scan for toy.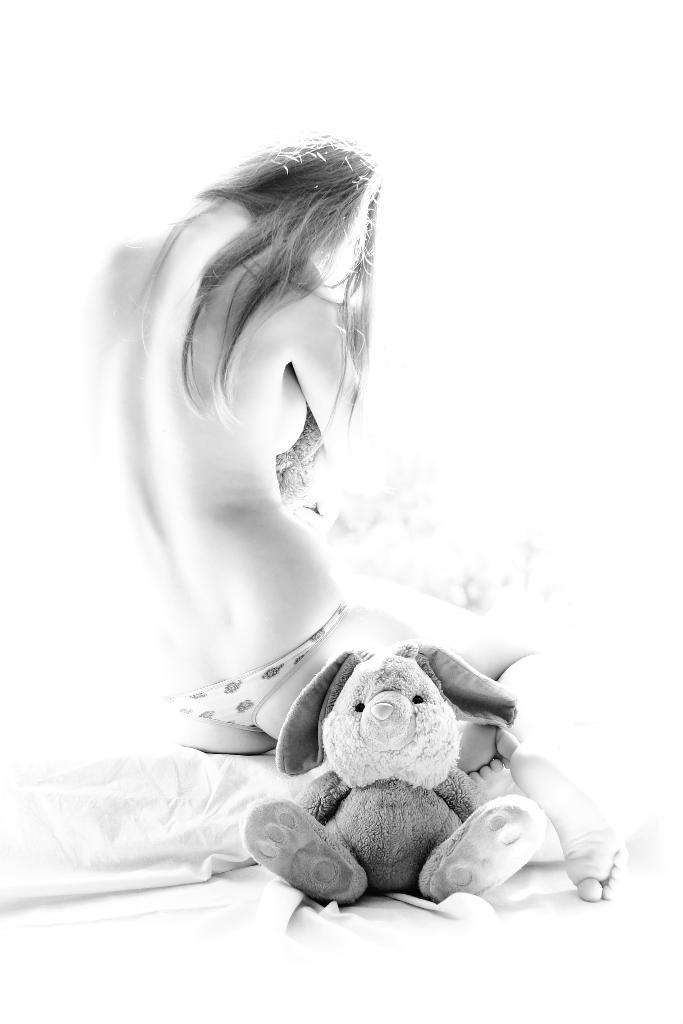
Scan result: [245, 640, 545, 913].
